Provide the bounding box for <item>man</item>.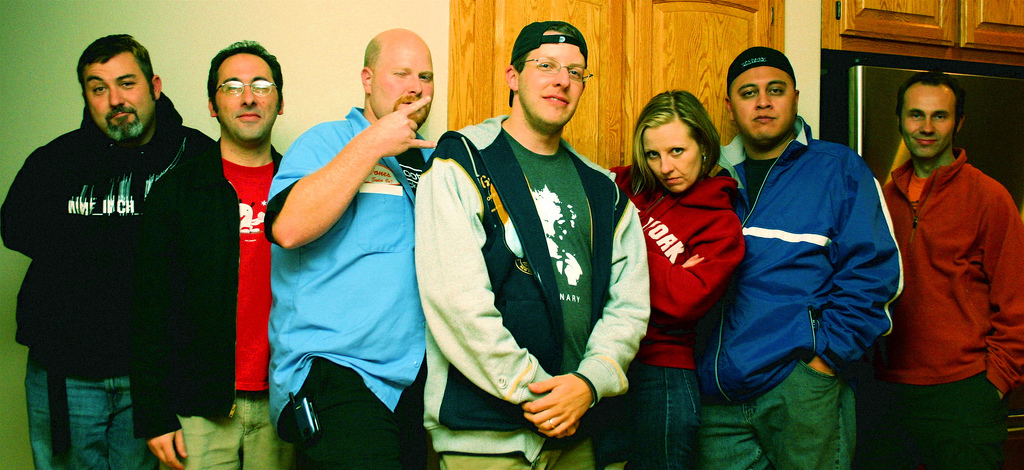
bbox=(878, 74, 1023, 469).
